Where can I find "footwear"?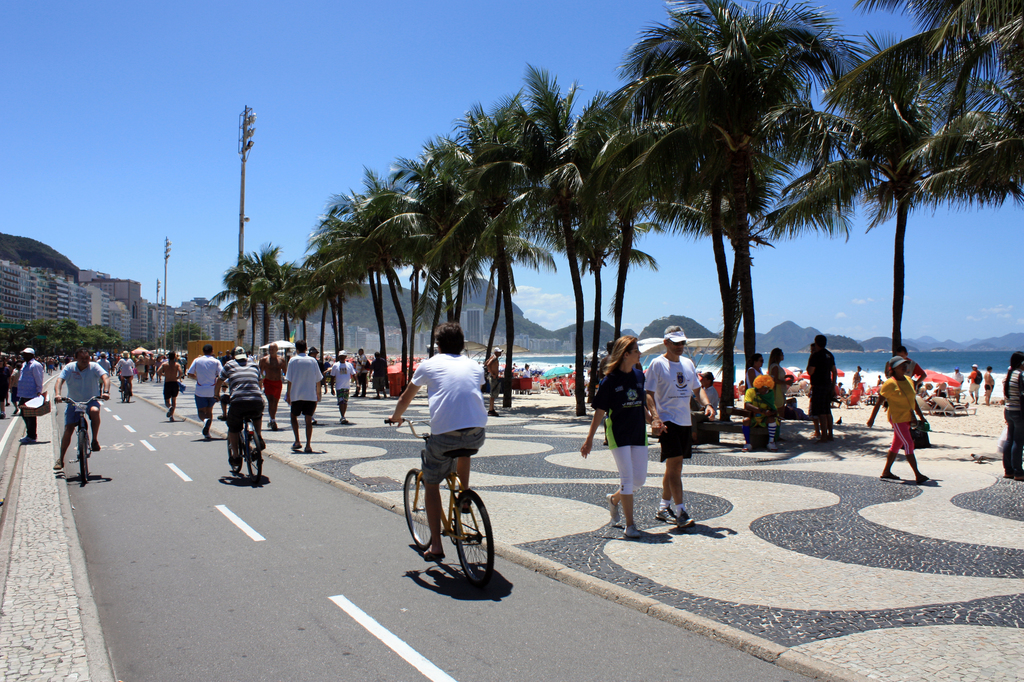
You can find it at <region>814, 432, 825, 442</region>.
